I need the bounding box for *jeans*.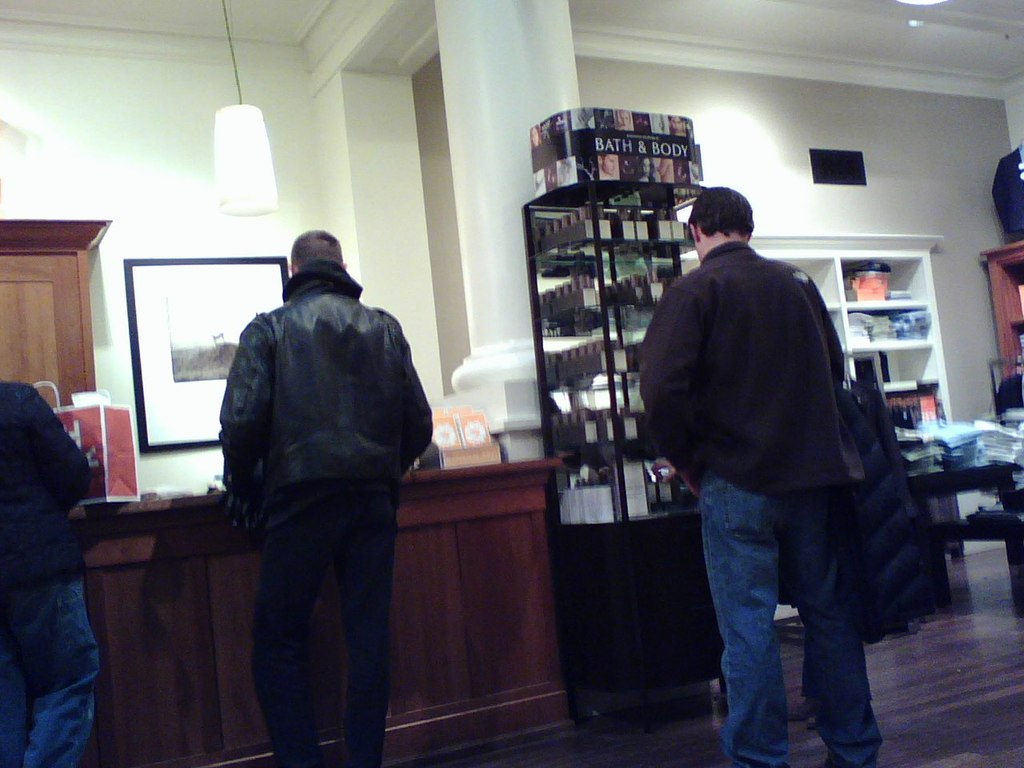
Here it is: [690,466,893,767].
